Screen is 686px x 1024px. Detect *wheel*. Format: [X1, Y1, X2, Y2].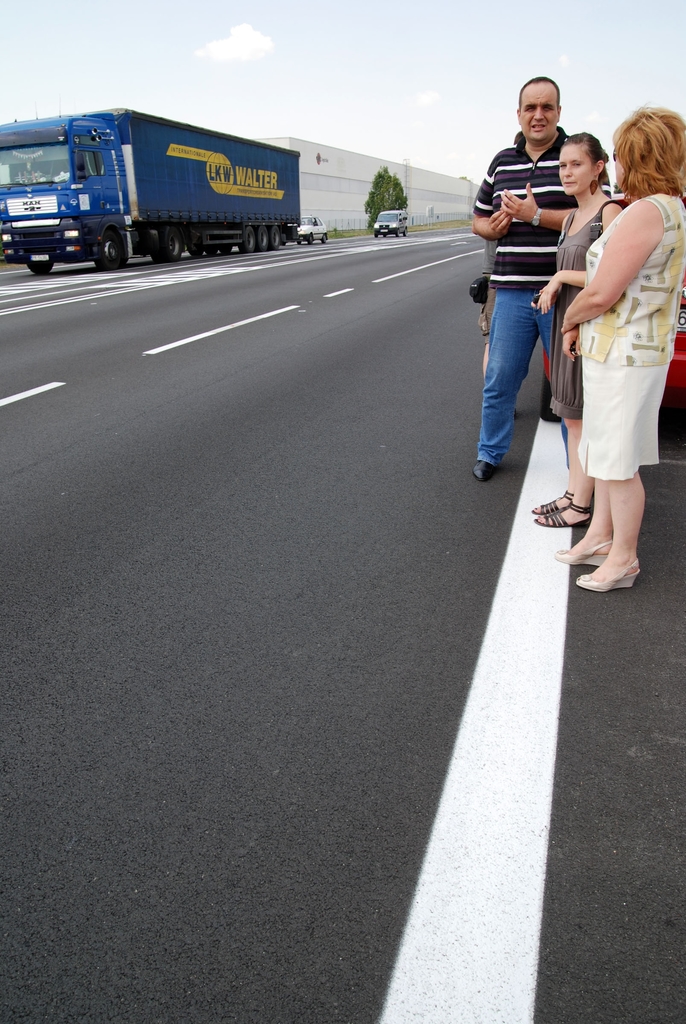
[141, 230, 183, 262].
